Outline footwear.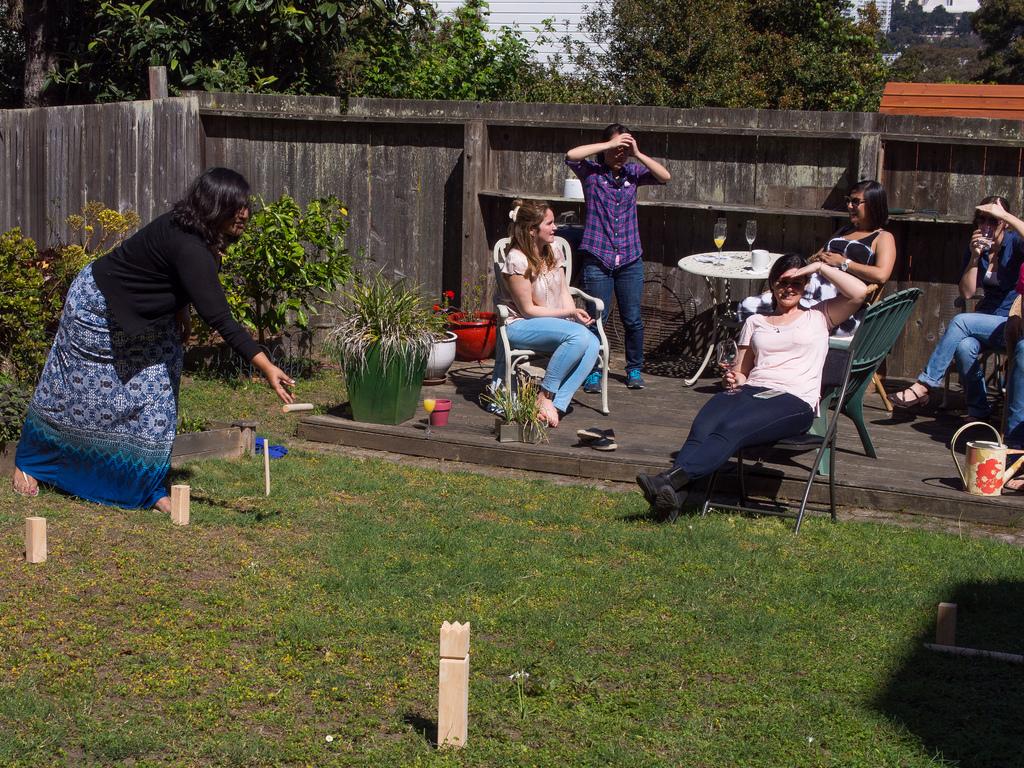
Outline: 11,468,44,497.
